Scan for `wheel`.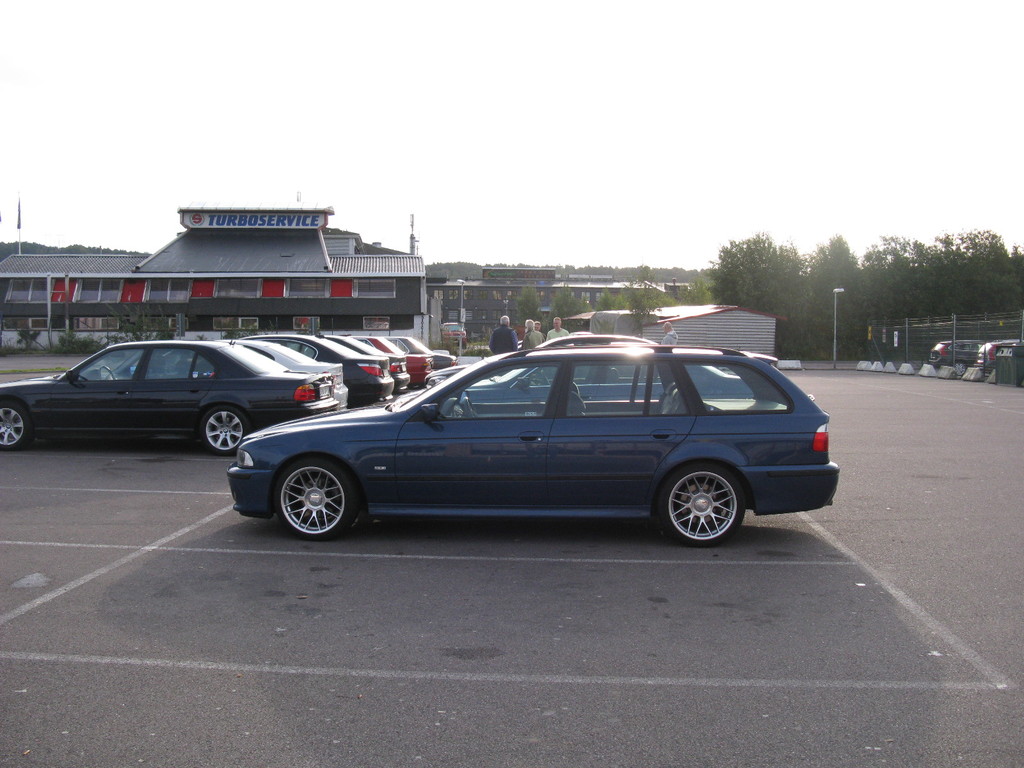
Scan result: 272/463/358/542.
